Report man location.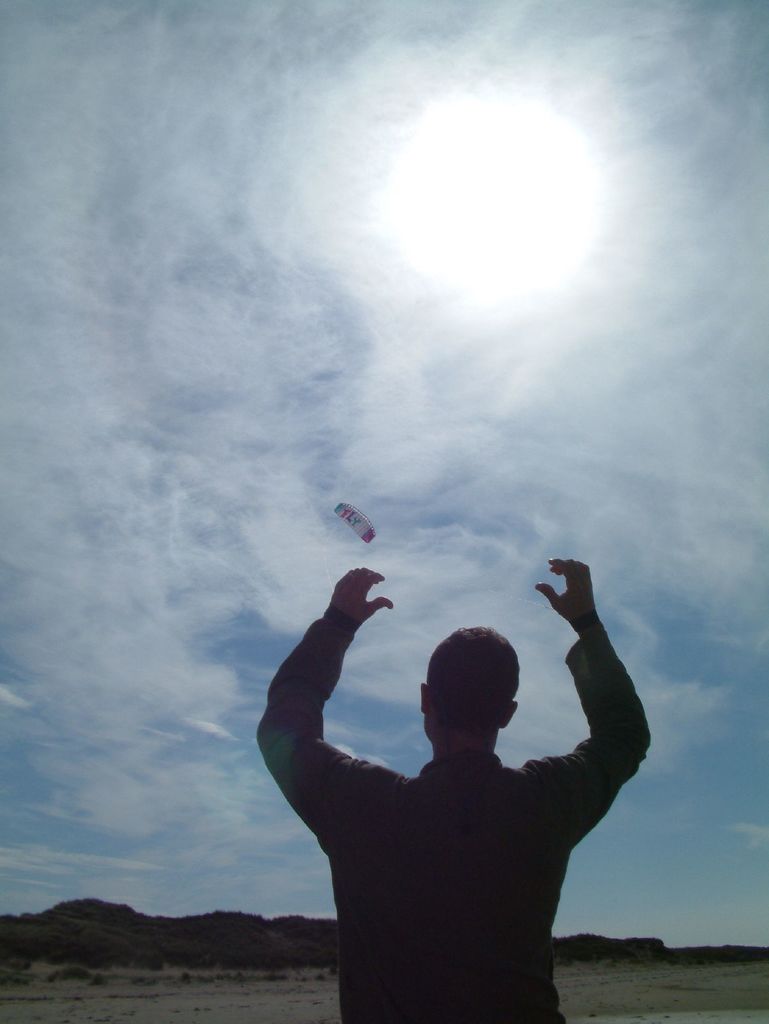
Report: 269,570,651,1004.
